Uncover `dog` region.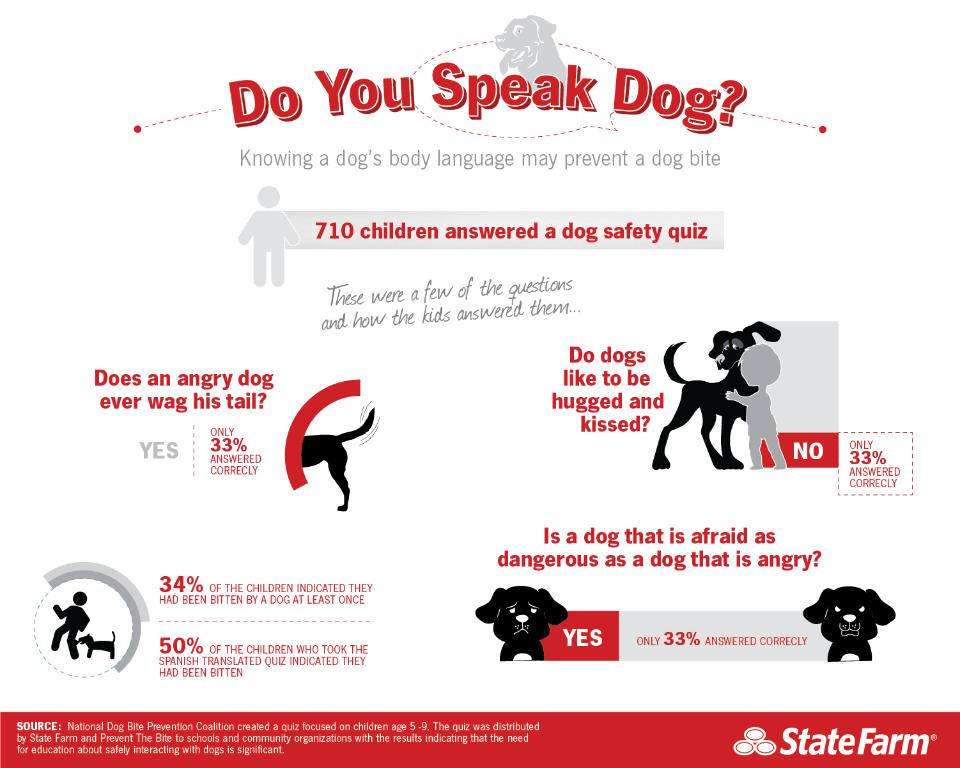
Uncovered: <bbox>78, 630, 114, 661</bbox>.
